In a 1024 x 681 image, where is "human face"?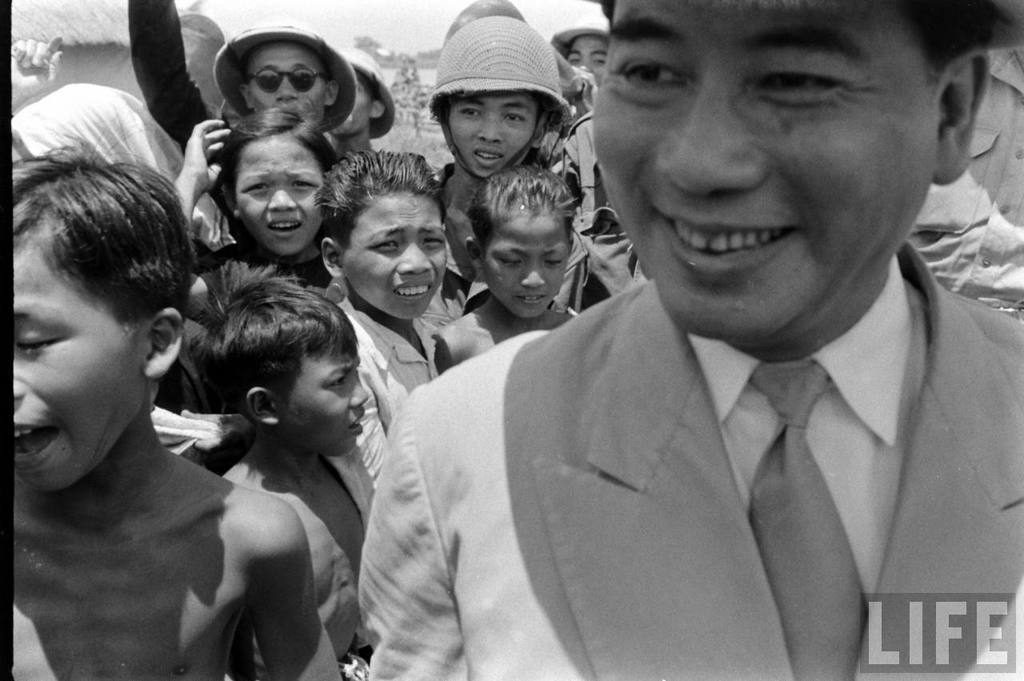
{"left": 566, "top": 38, "right": 610, "bottom": 78}.
